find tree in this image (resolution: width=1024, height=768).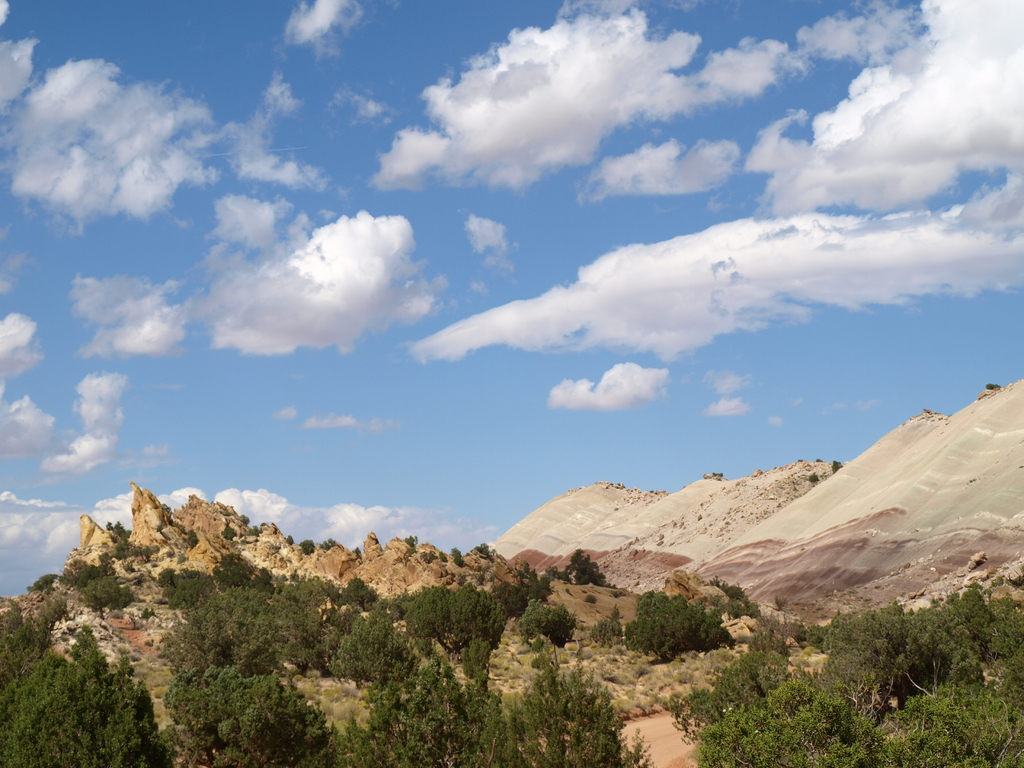
box(0, 592, 74, 690).
